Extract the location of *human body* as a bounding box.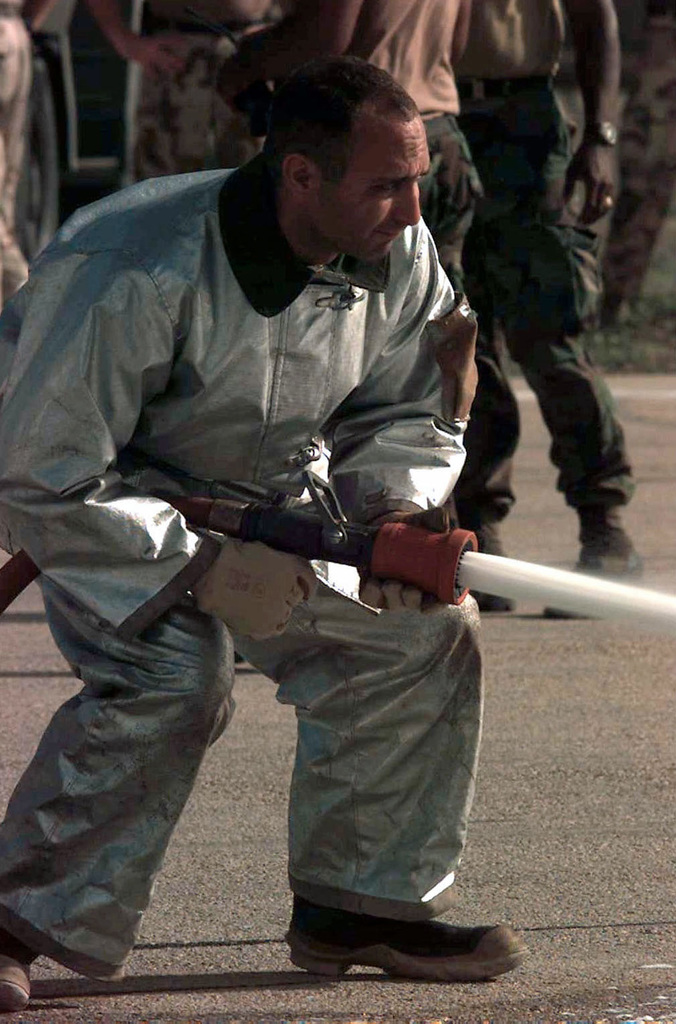
l=12, t=99, r=539, b=952.
